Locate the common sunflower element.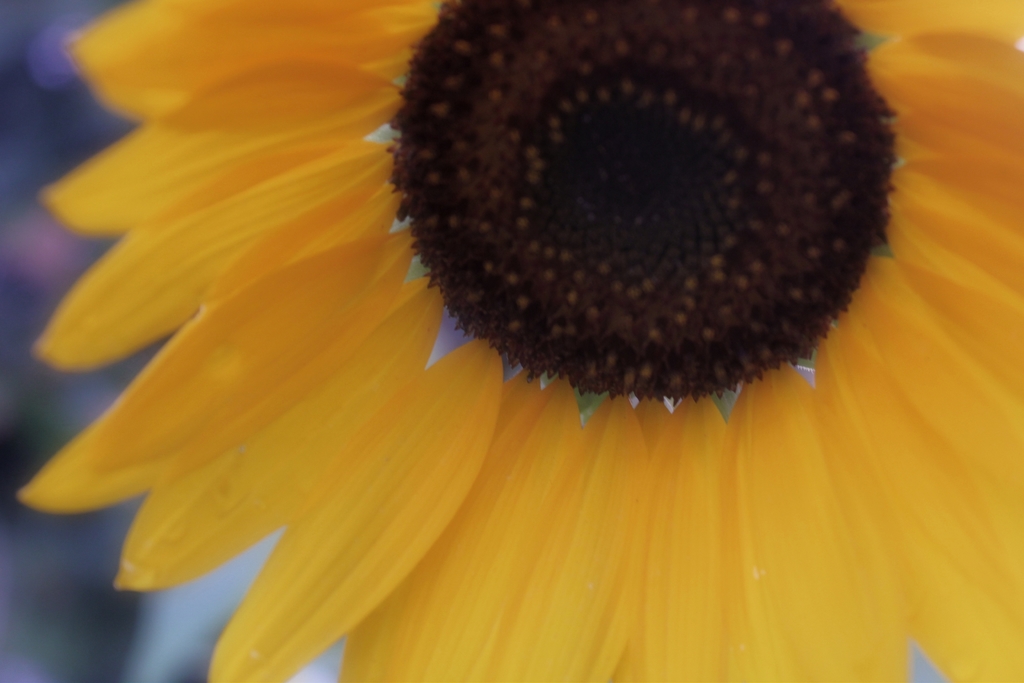
Element bbox: x1=10, y1=0, x2=1023, y2=682.
